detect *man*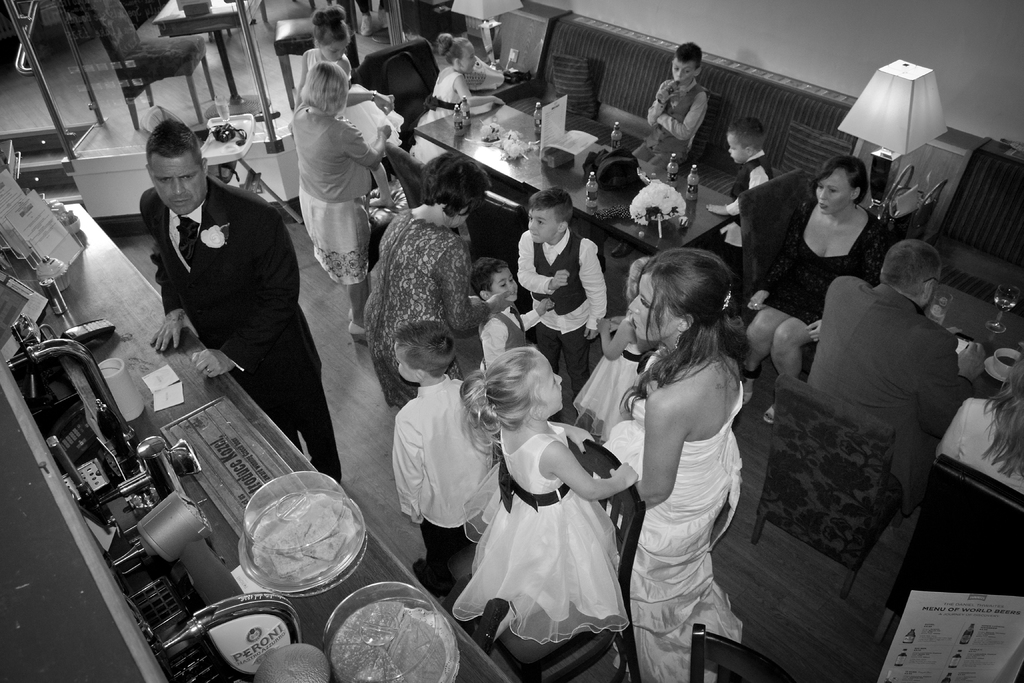
locate(138, 120, 342, 482)
